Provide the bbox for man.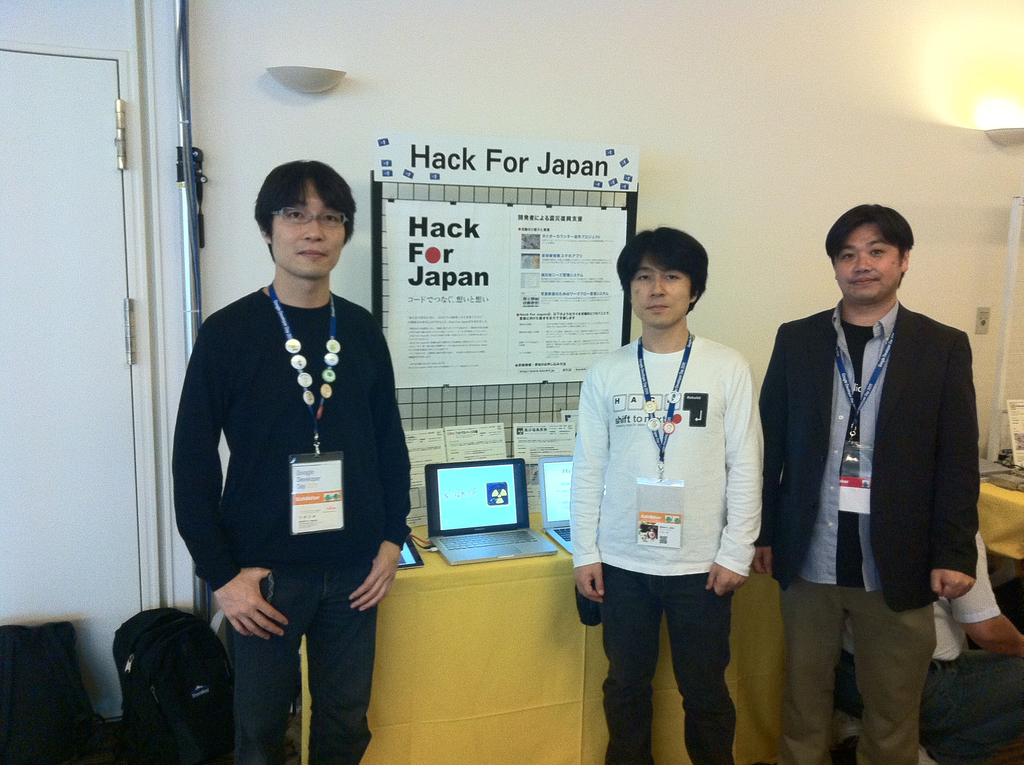
bbox=[761, 207, 998, 739].
